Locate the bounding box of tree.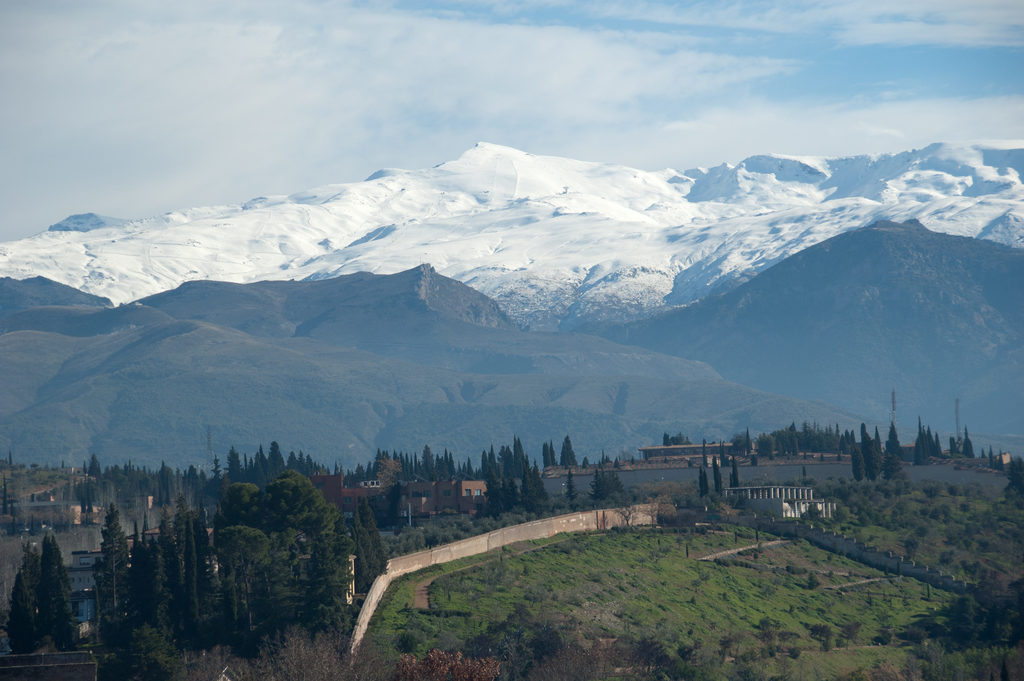
Bounding box: crop(877, 439, 899, 482).
